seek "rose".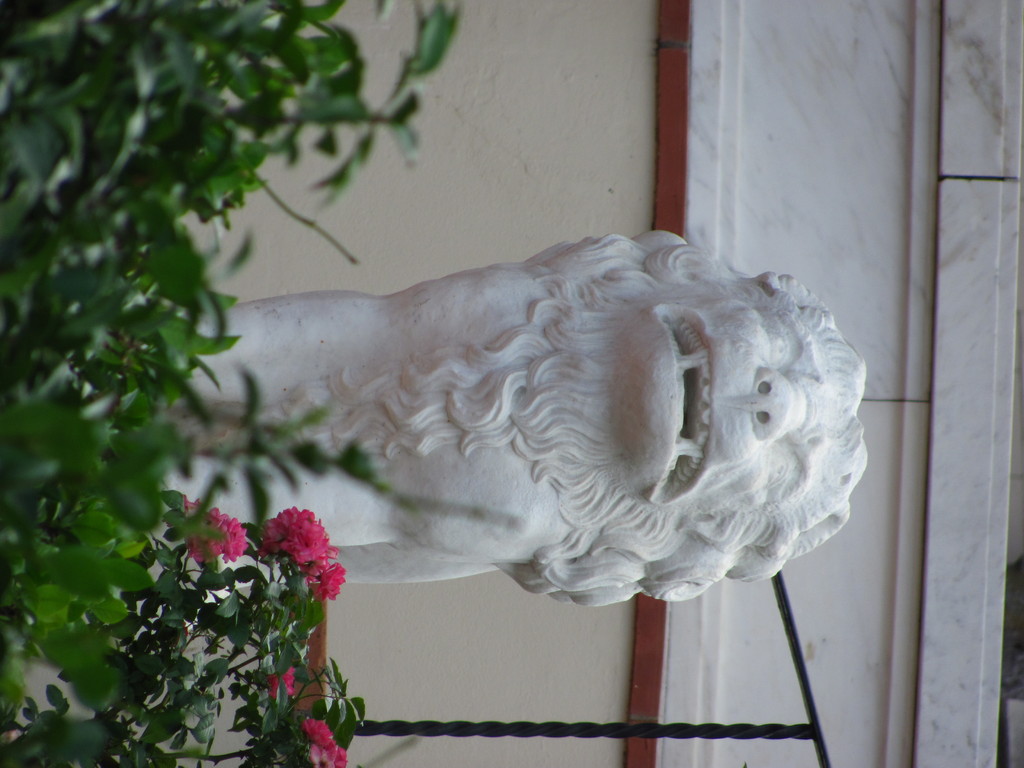
locate(308, 746, 332, 767).
